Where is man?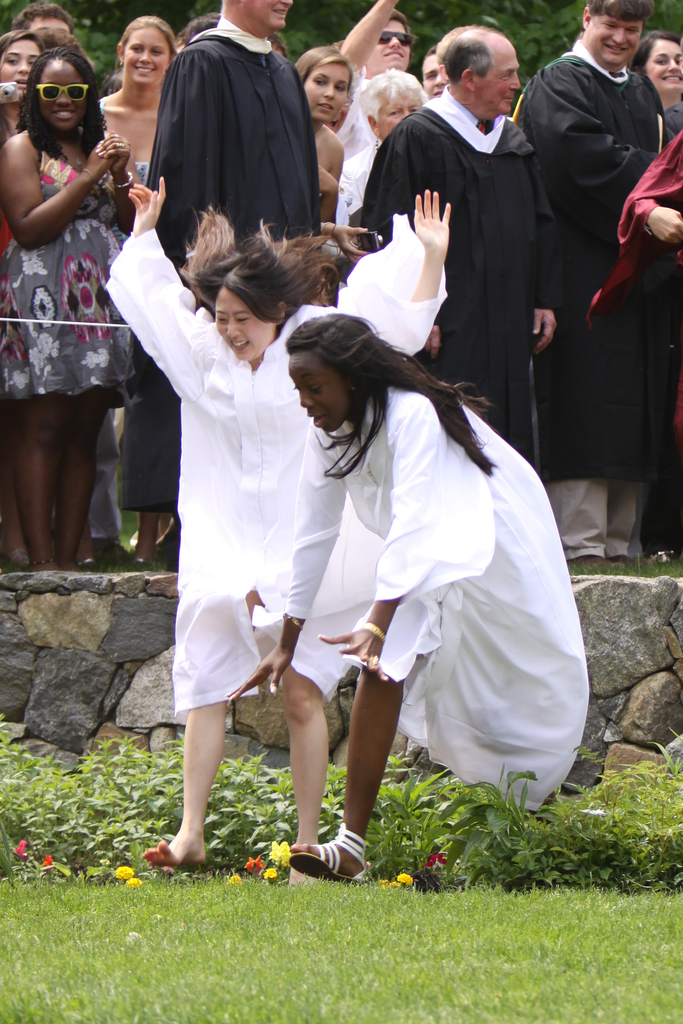
box(347, 32, 569, 388).
